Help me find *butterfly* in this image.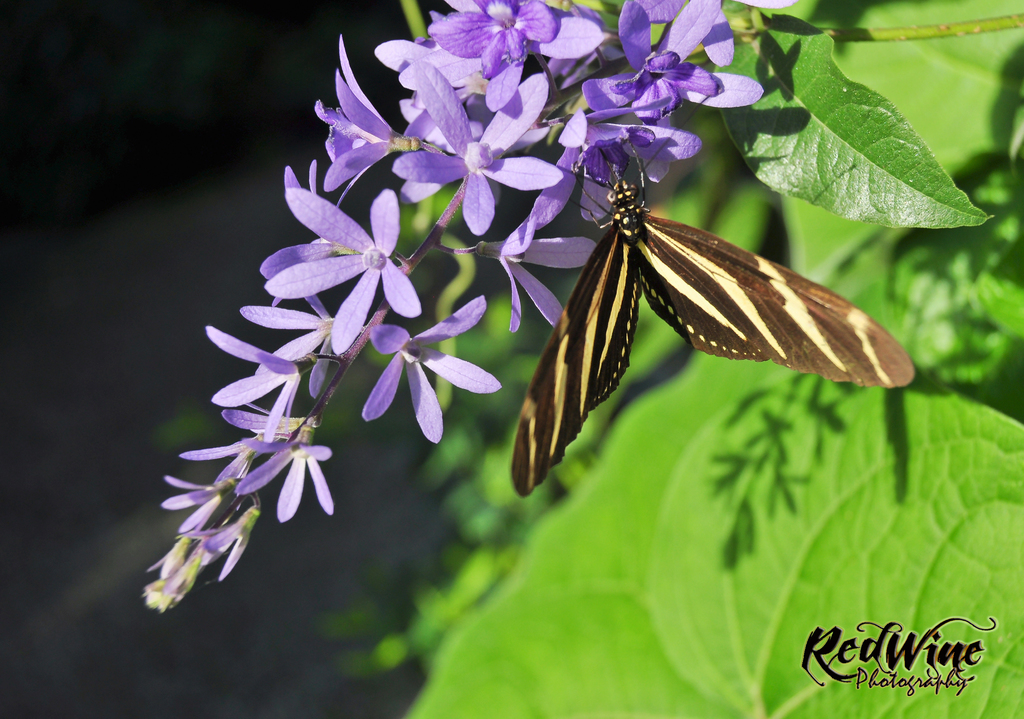
Found it: bbox=(512, 126, 876, 481).
